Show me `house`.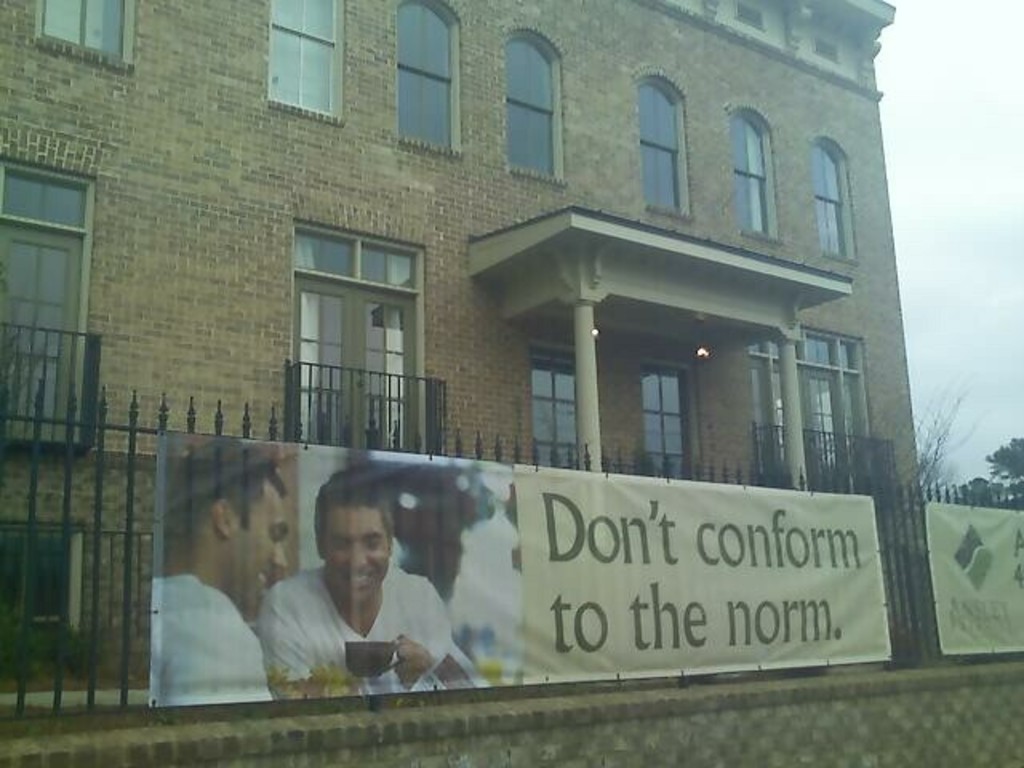
`house` is here: box=[0, 0, 875, 458].
